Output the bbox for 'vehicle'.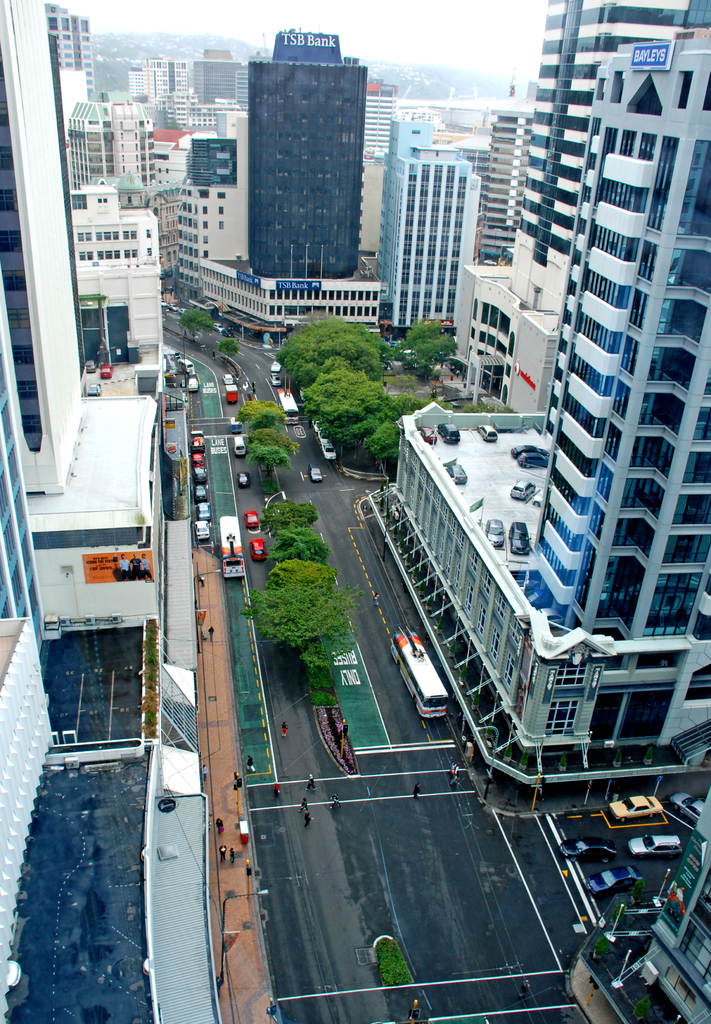
bbox(180, 358, 194, 371).
